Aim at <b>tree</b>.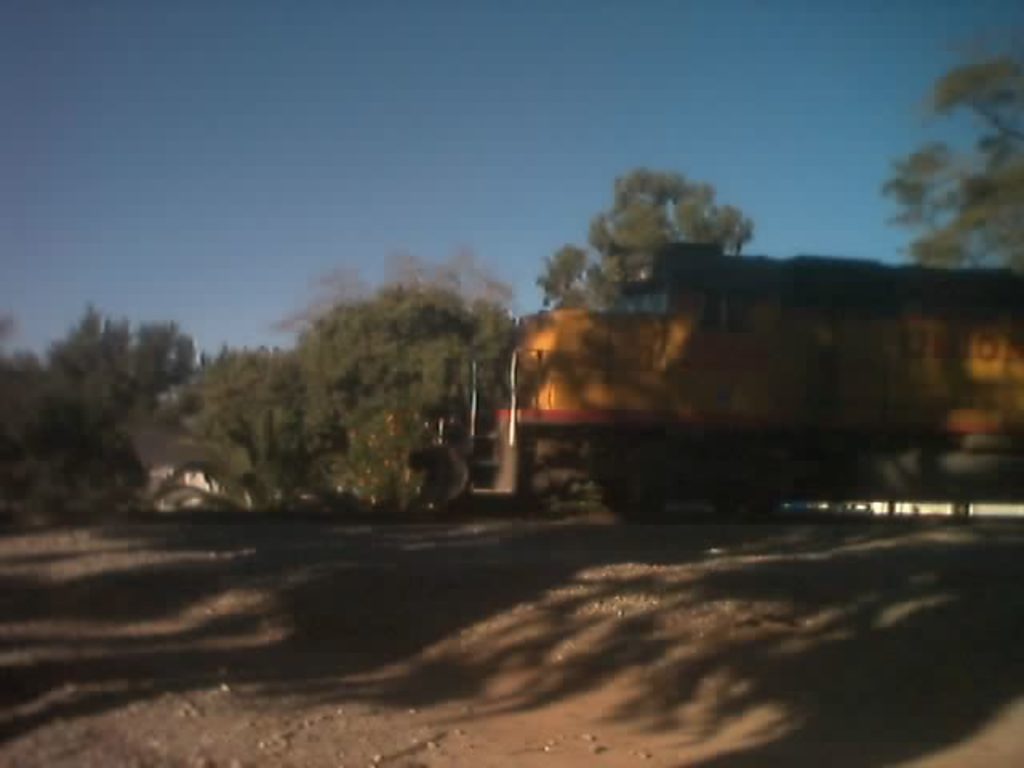
Aimed at <box>878,56,1022,274</box>.
